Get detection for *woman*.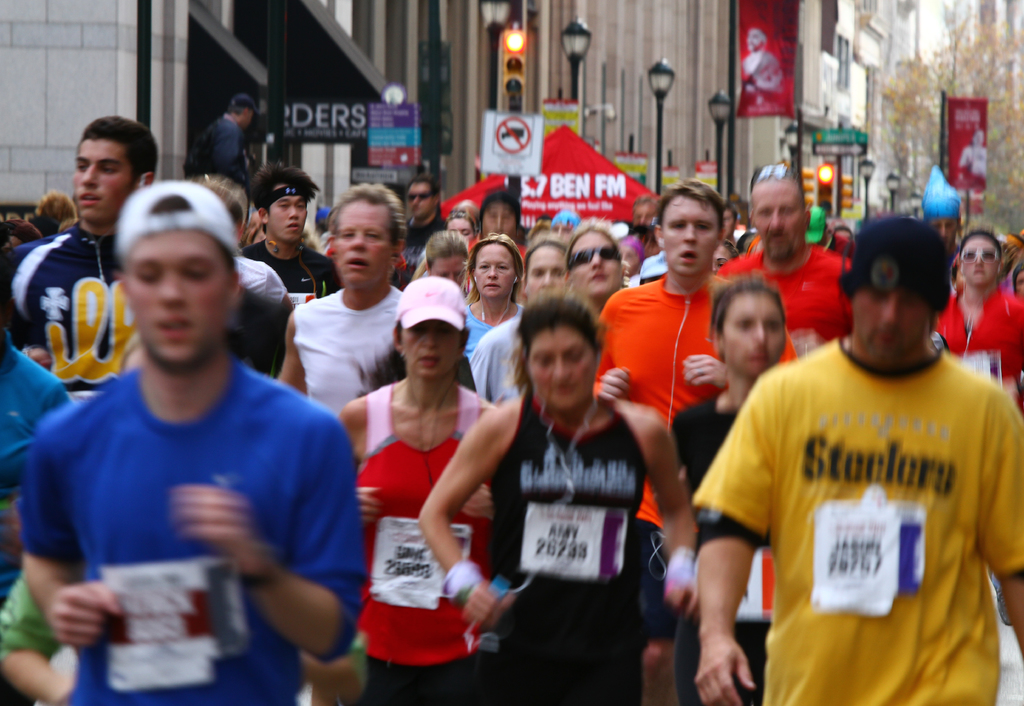
Detection: {"x1": 342, "y1": 269, "x2": 513, "y2": 696}.
